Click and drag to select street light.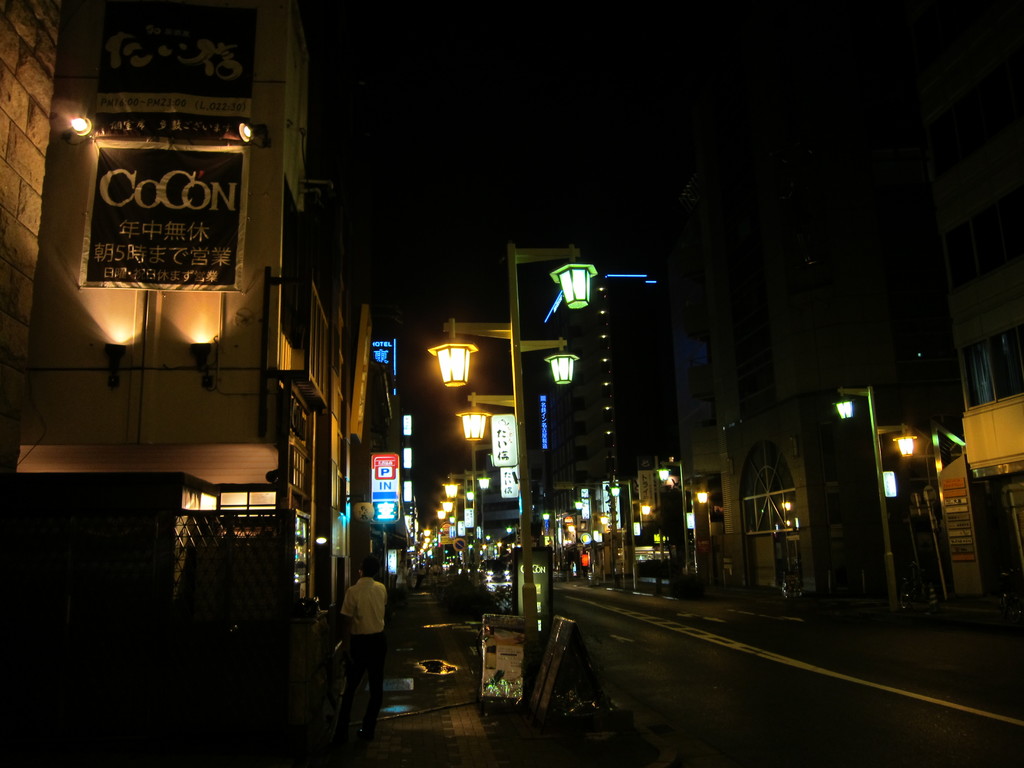
Selection: {"x1": 442, "y1": 492, "x2": 463, "y2": 522}.
